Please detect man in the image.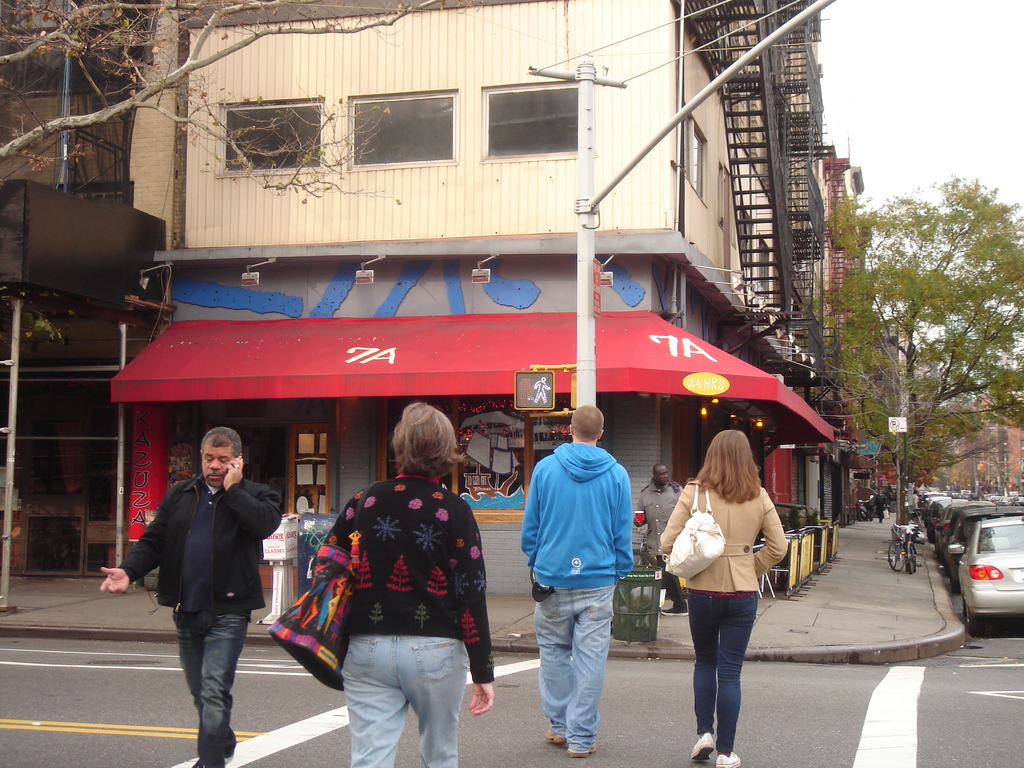
(516,404,632,756).
